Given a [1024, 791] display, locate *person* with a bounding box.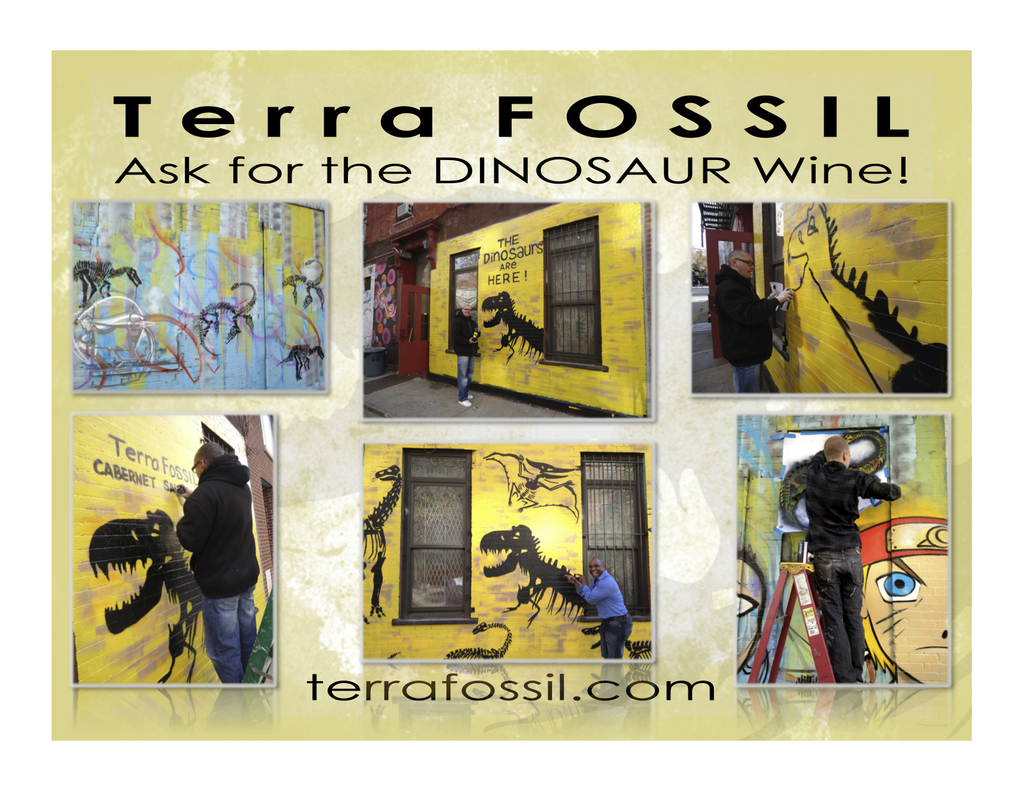
Located: x1=783 y1=405 x2=911 y2=684.
